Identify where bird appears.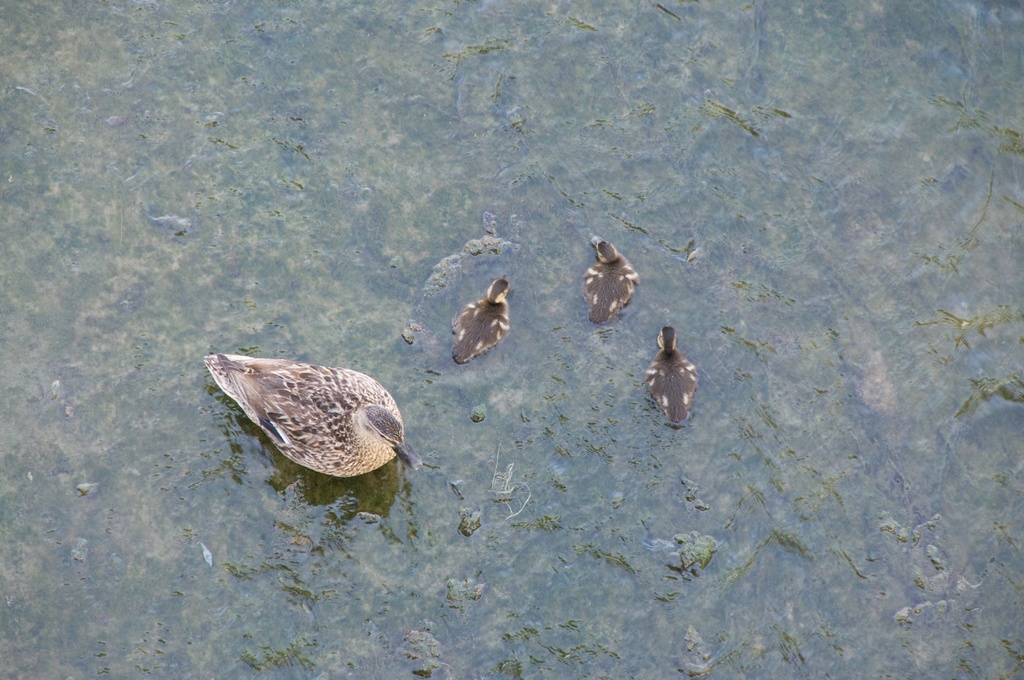
Appears at pyautogui.locateOnScreen(199, 355, 425, 472).
